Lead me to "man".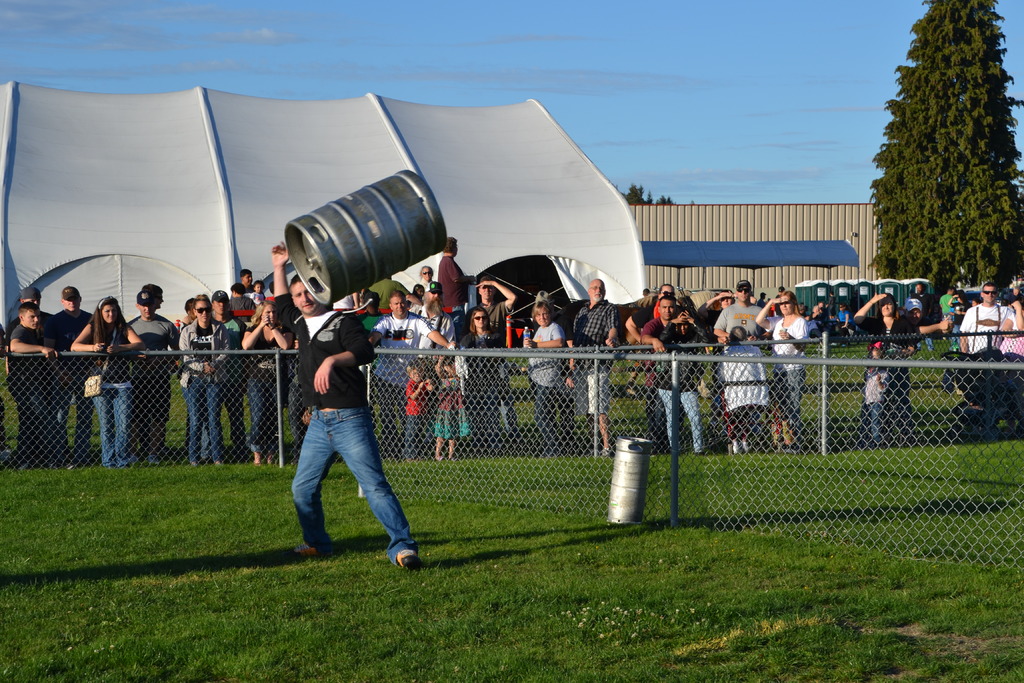
Lead to crop(377, 288, 445, 456).
